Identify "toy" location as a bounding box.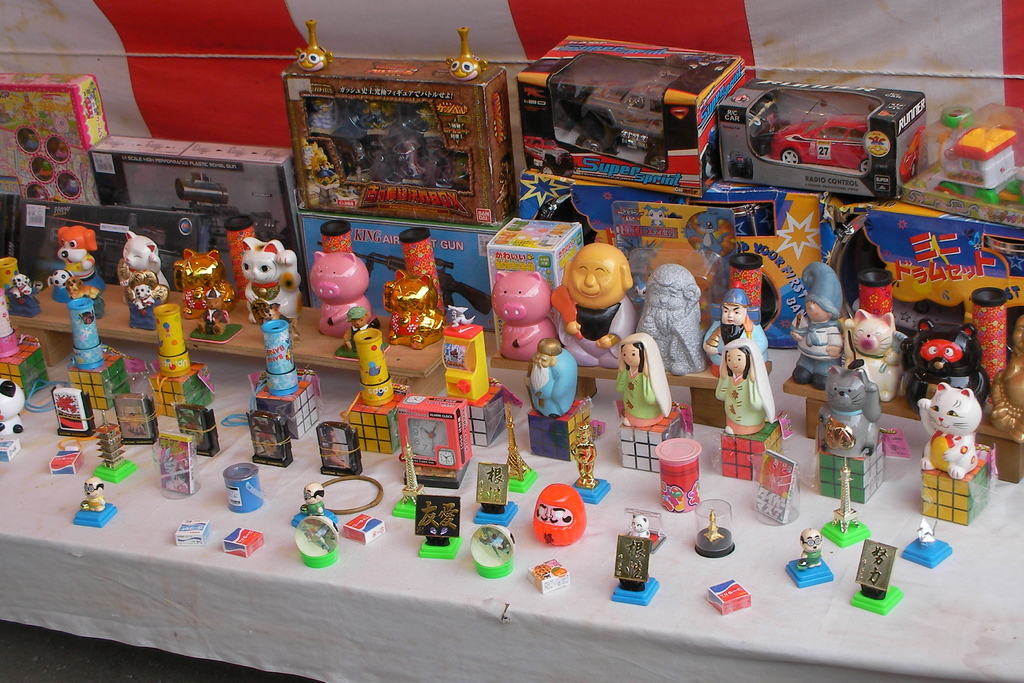
195:286:228:338.
